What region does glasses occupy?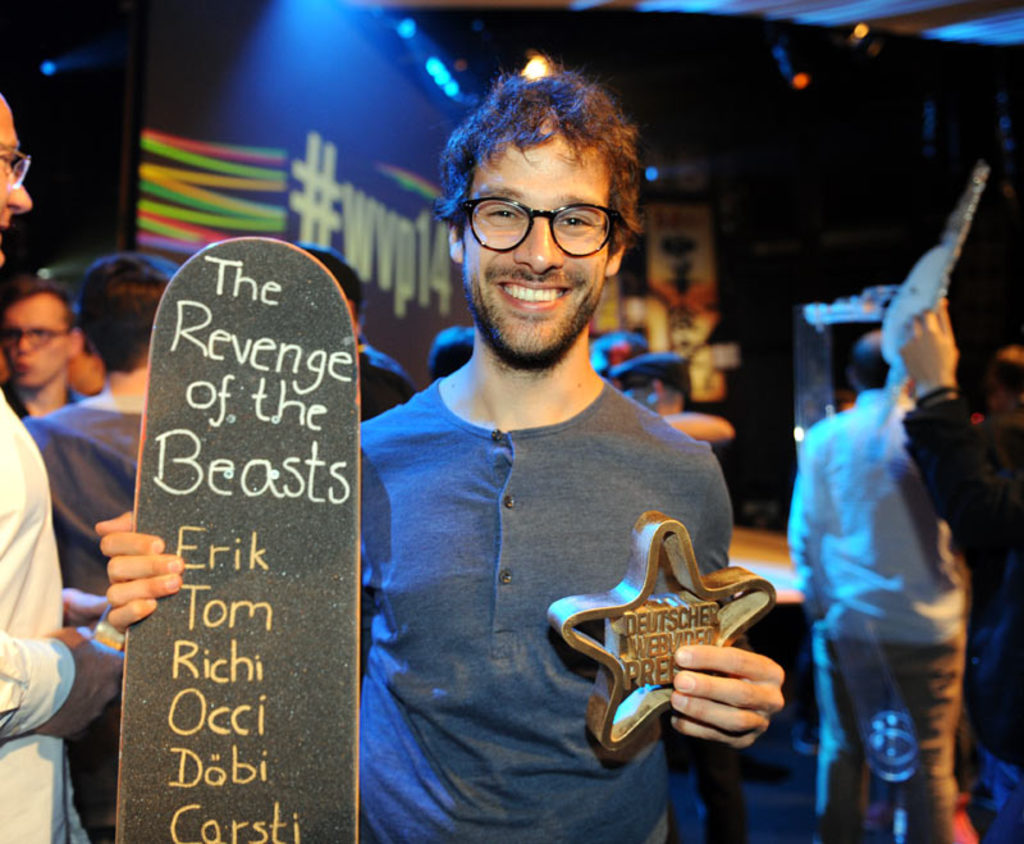
bbox(0, 325, 79, 350).
